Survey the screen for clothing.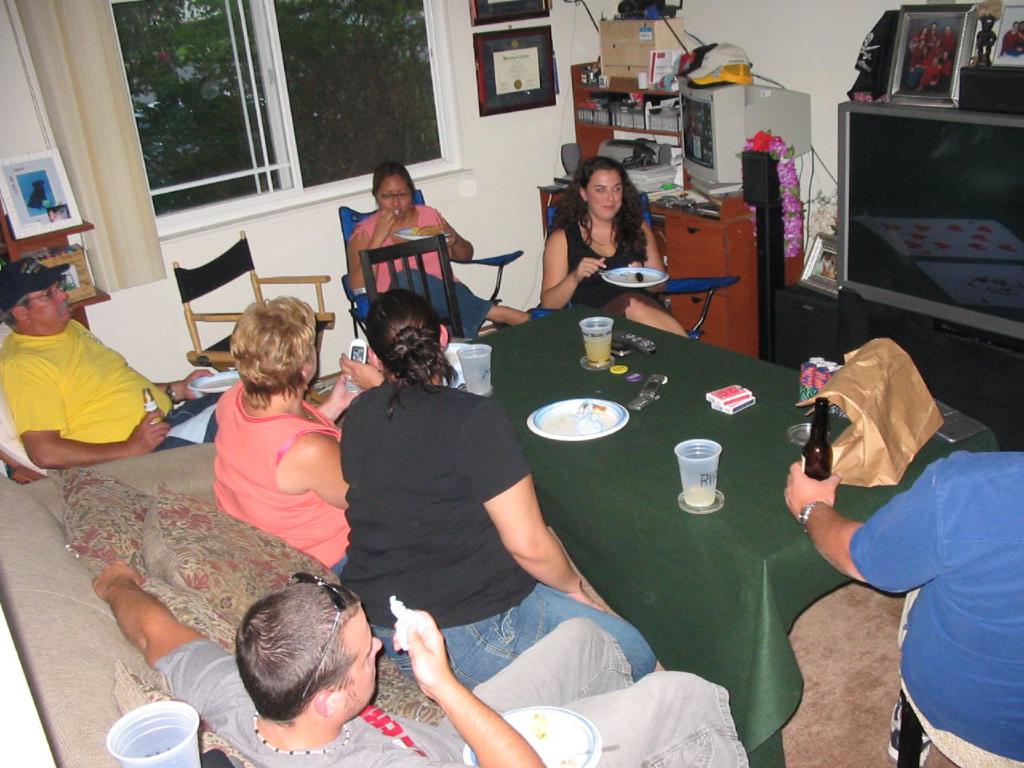
Survey found: (x1=0, y1=314, x2=223, y2=458).
